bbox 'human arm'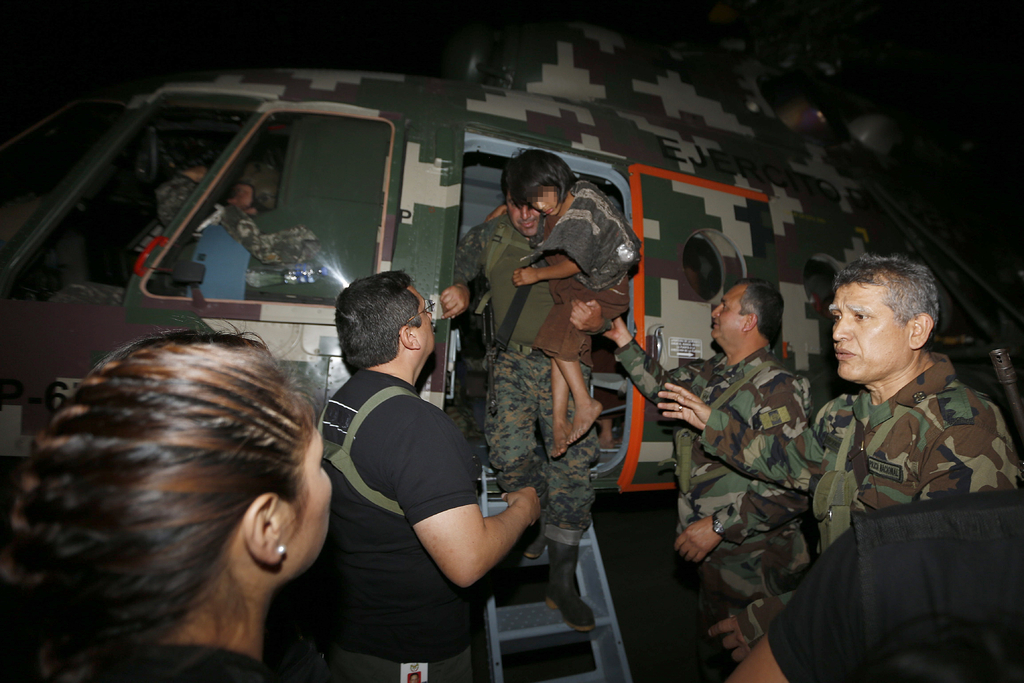
detection(926, 392, 1023, 514)
